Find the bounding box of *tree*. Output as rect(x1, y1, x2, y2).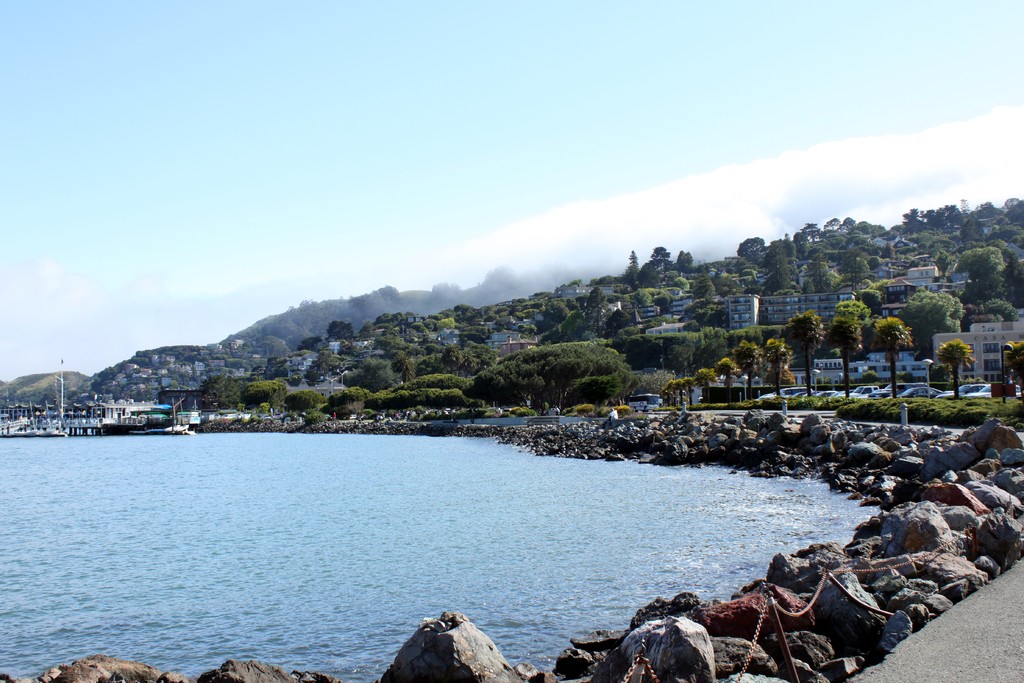
rect(831, 300, 878, 324).
